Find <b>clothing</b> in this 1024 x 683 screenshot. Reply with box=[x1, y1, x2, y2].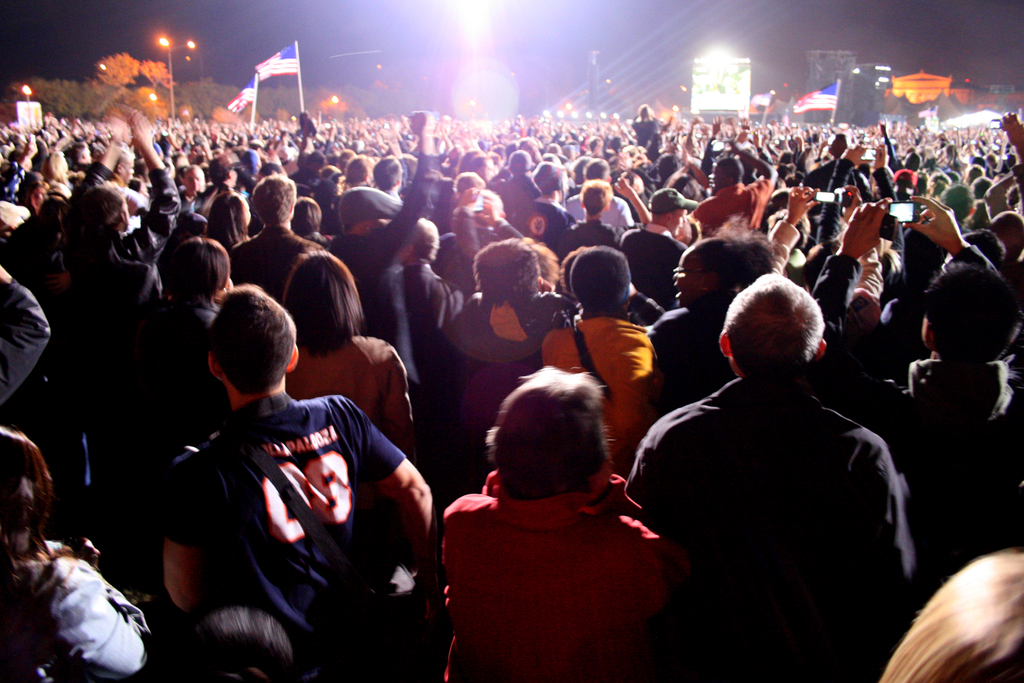
box=[869, 352, 1023, 547].
